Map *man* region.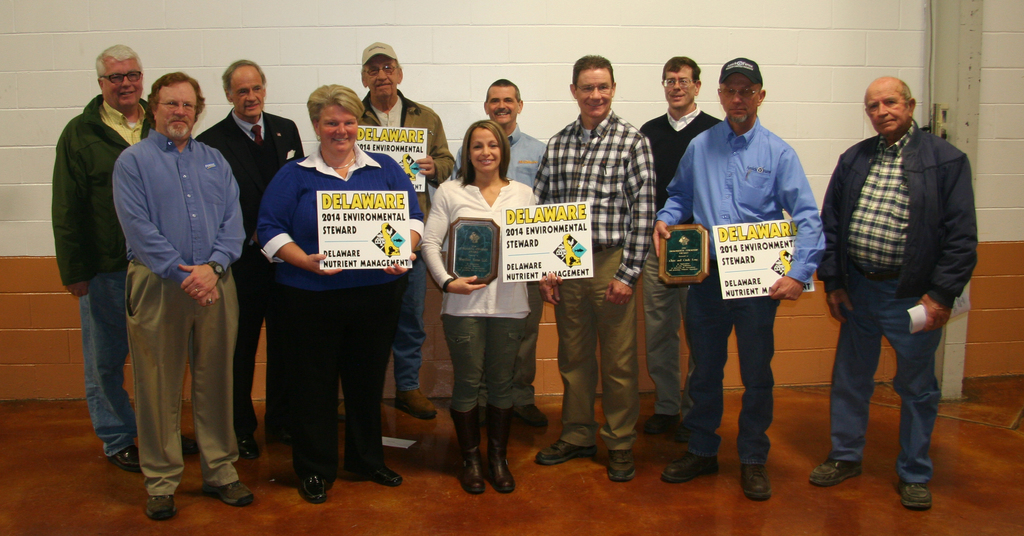
Mapped to <bbox>191, 59, 307, 457</bbox>.
